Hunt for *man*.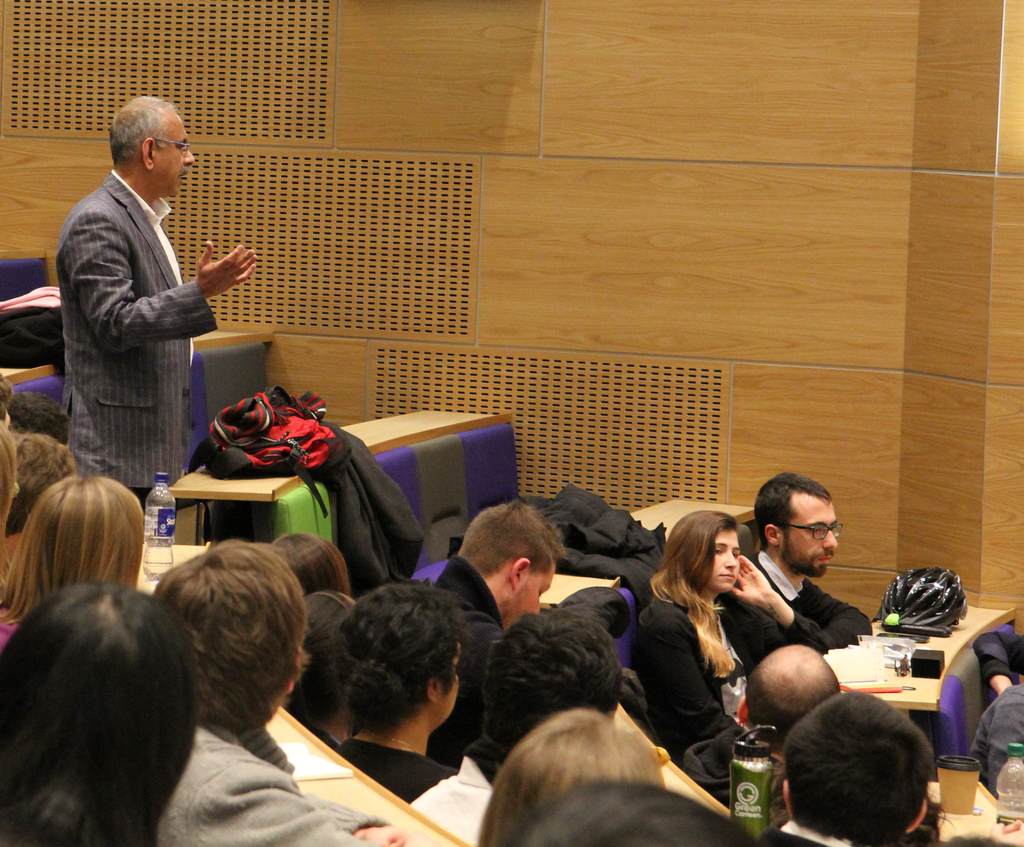
Hunted down at [x1=40, y1=97, x2=248, y2=525].
